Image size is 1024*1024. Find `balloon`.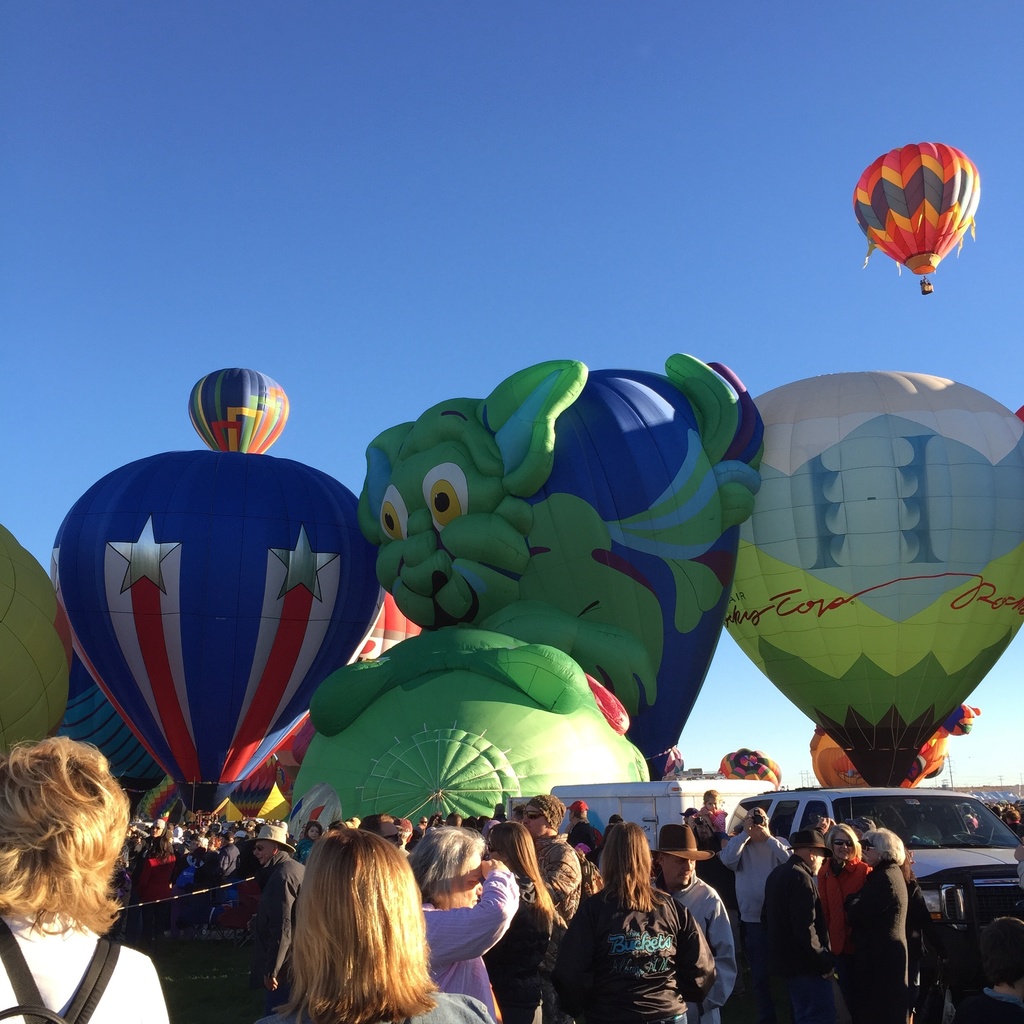
(x1=362, y1=594, x2=424, y2=659).
